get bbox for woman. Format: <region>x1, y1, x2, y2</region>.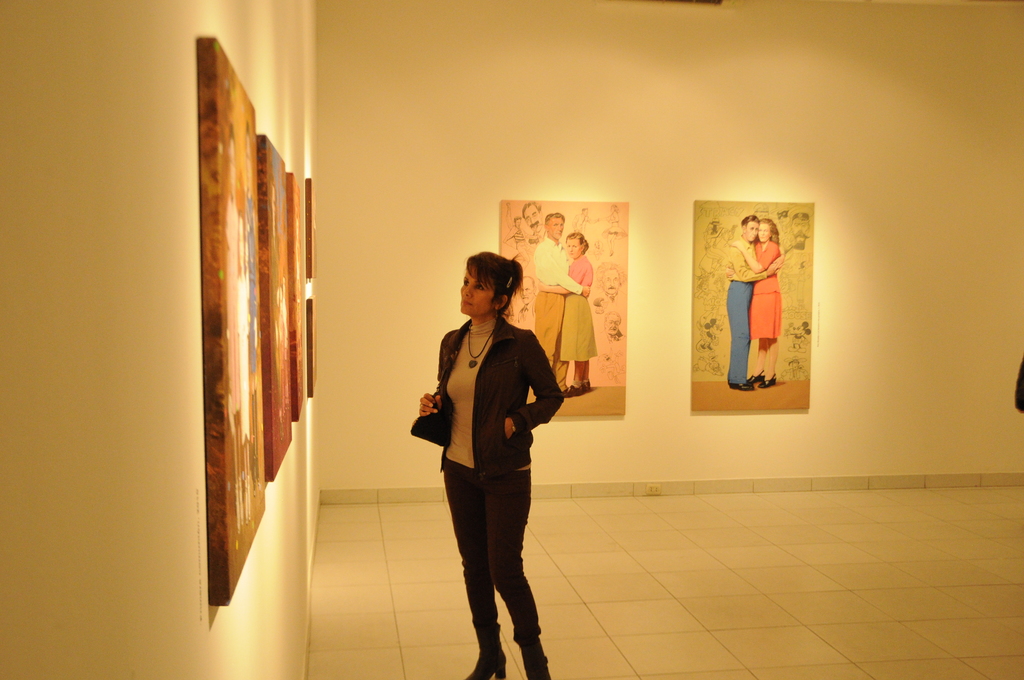
<region>422, 242, 557, 671</region>.
